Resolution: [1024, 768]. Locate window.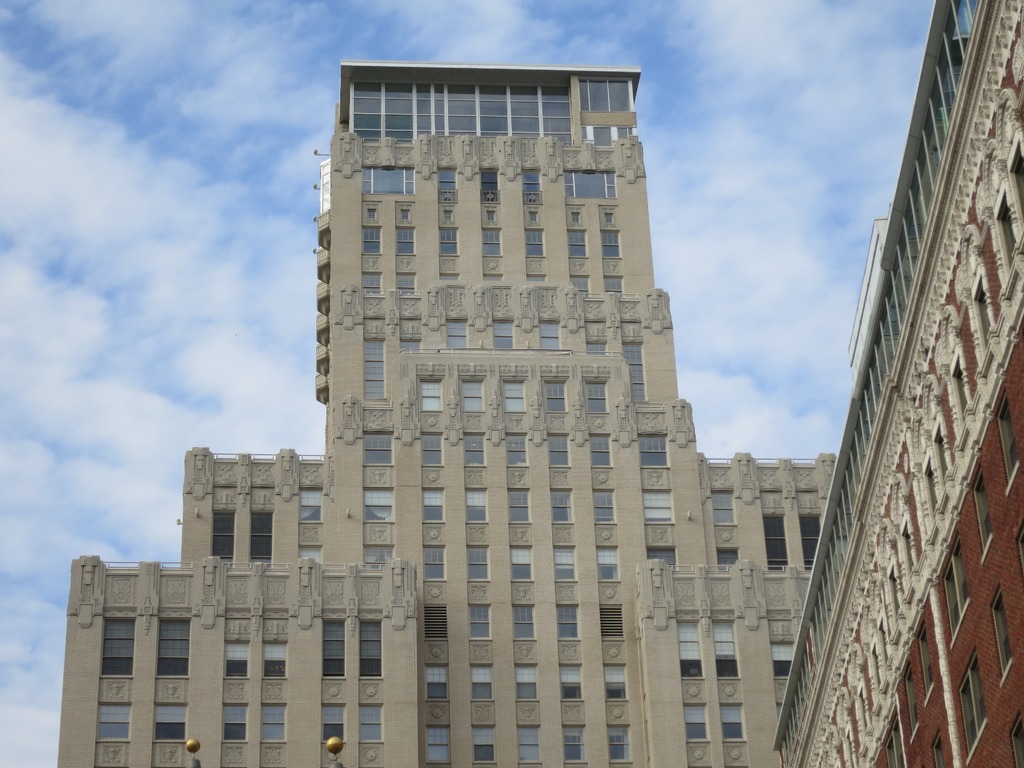
select_region(320, 703, 345, 742).
